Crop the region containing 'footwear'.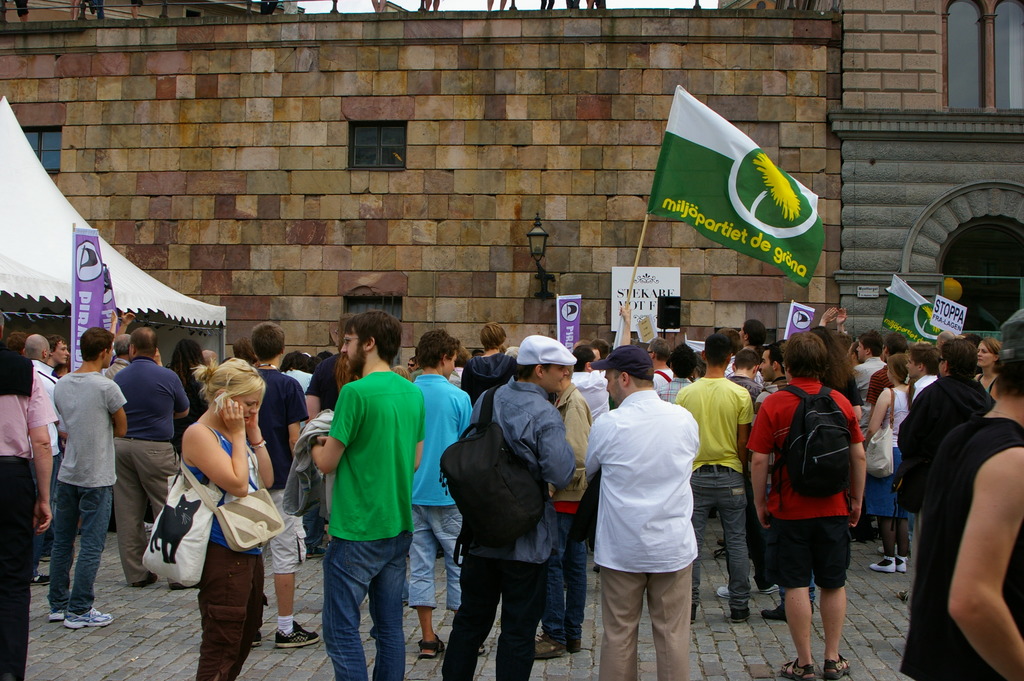
Crop region: [535, 637, 565, 660].
